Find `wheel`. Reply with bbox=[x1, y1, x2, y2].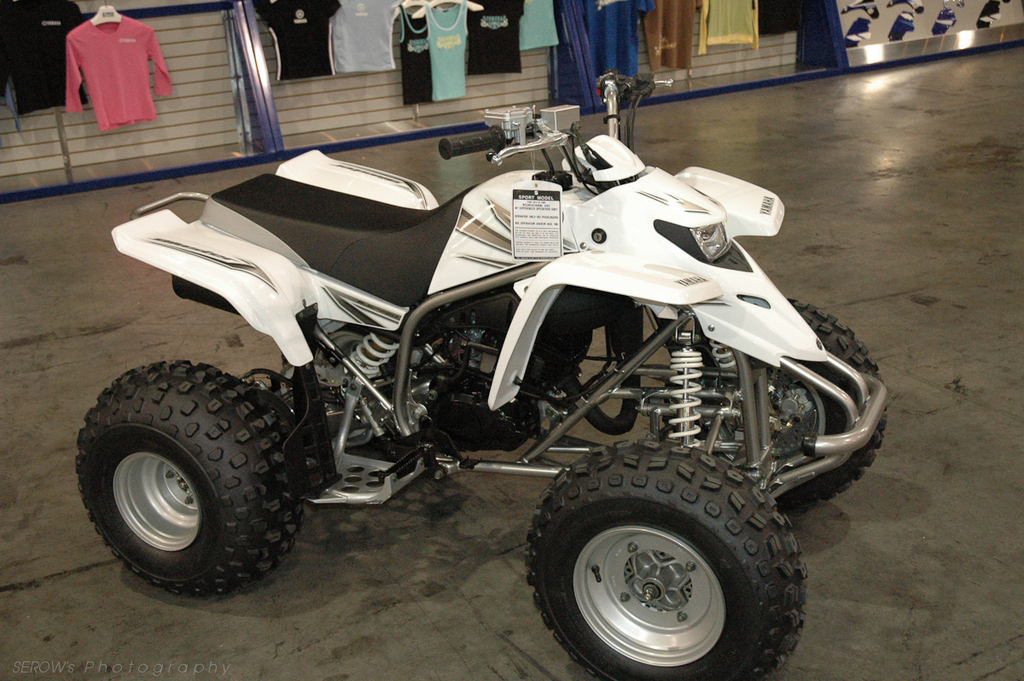
bbox=[663, 298, 887, 513].
